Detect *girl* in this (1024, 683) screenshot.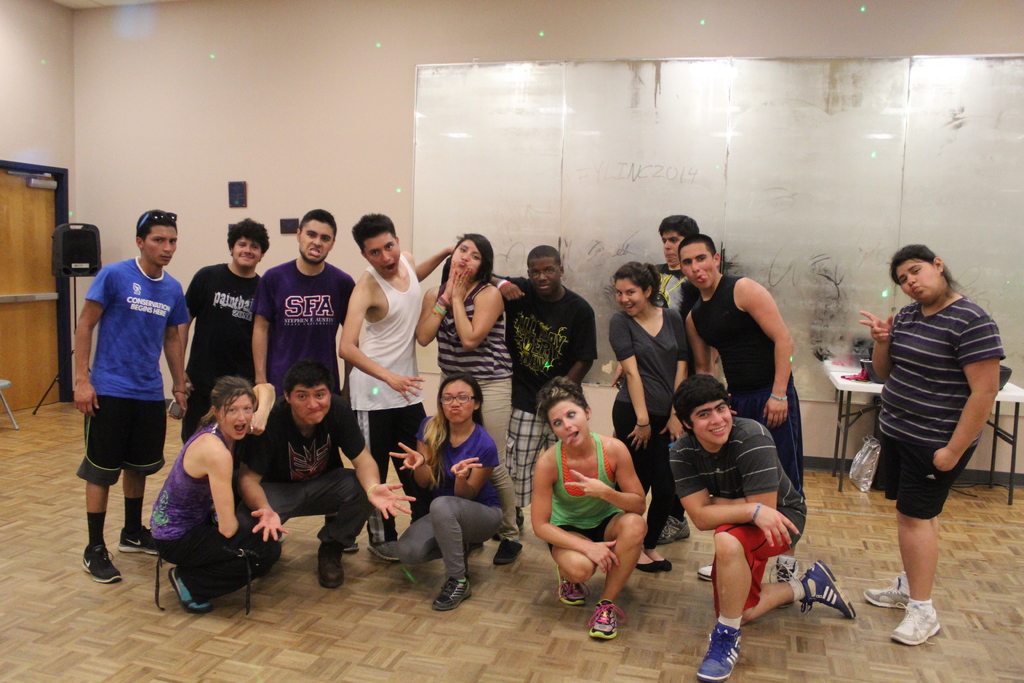
Detection: pyautogui.locateOnScreen(388, 375, 506, 612).
